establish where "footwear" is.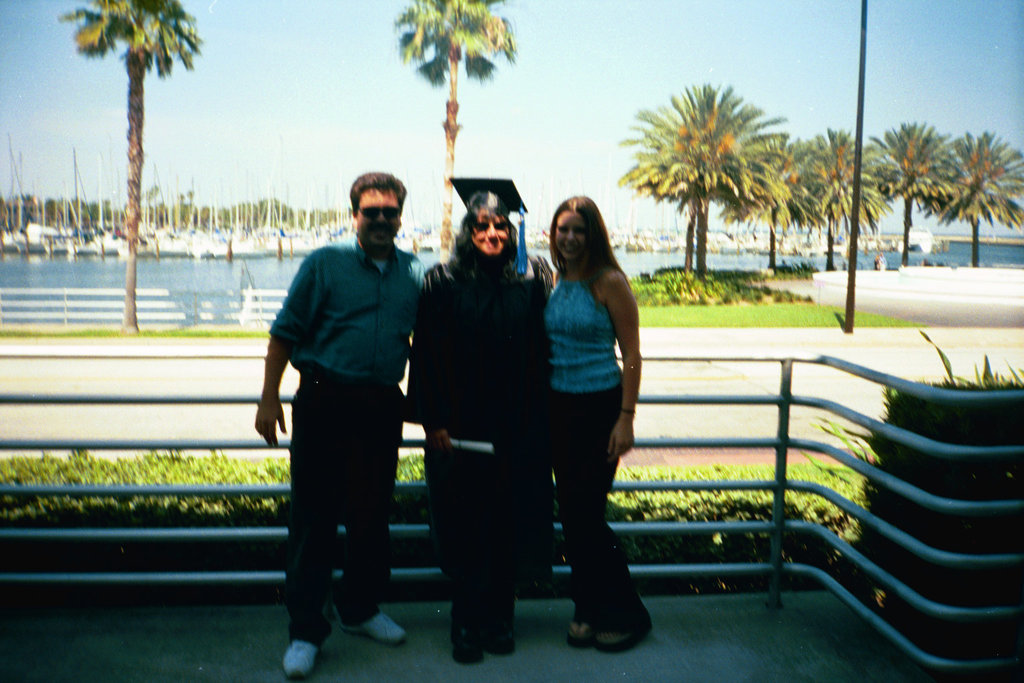
Established at region(342, 607, 403, 649).
